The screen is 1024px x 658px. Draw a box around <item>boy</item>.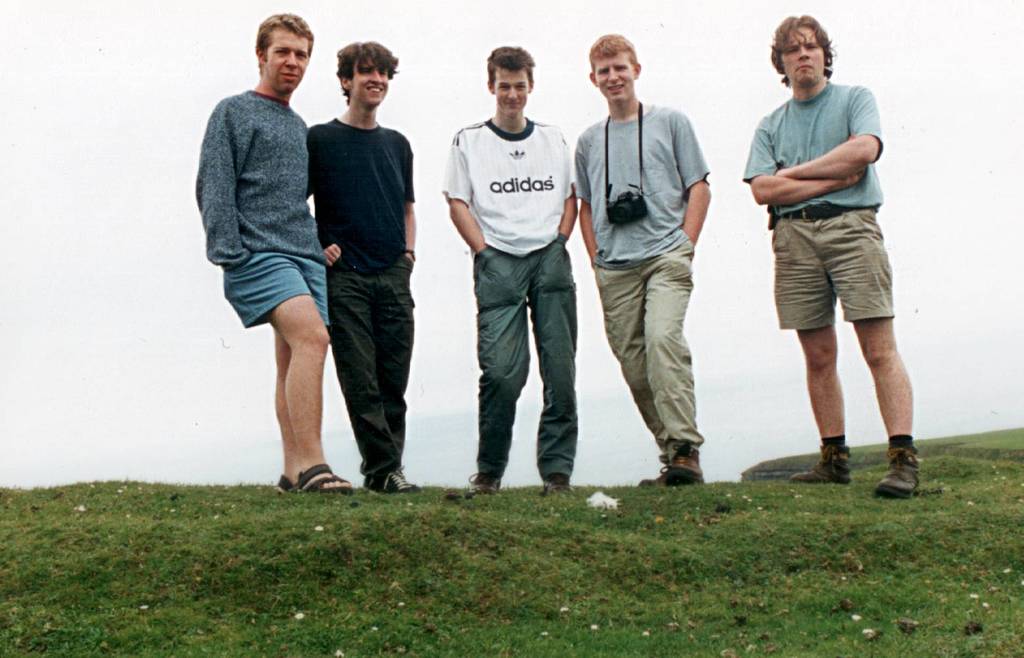
<region>571, 29, 712, 492</region>.
